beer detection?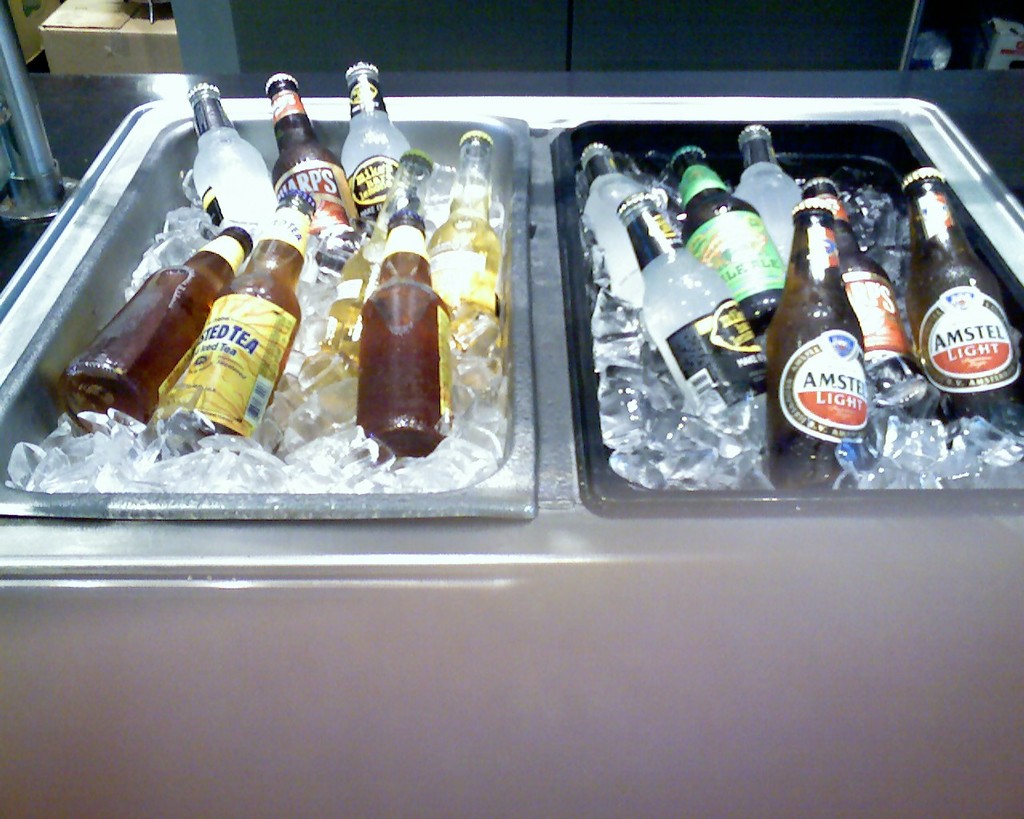
(150, 173, 331, 461)
